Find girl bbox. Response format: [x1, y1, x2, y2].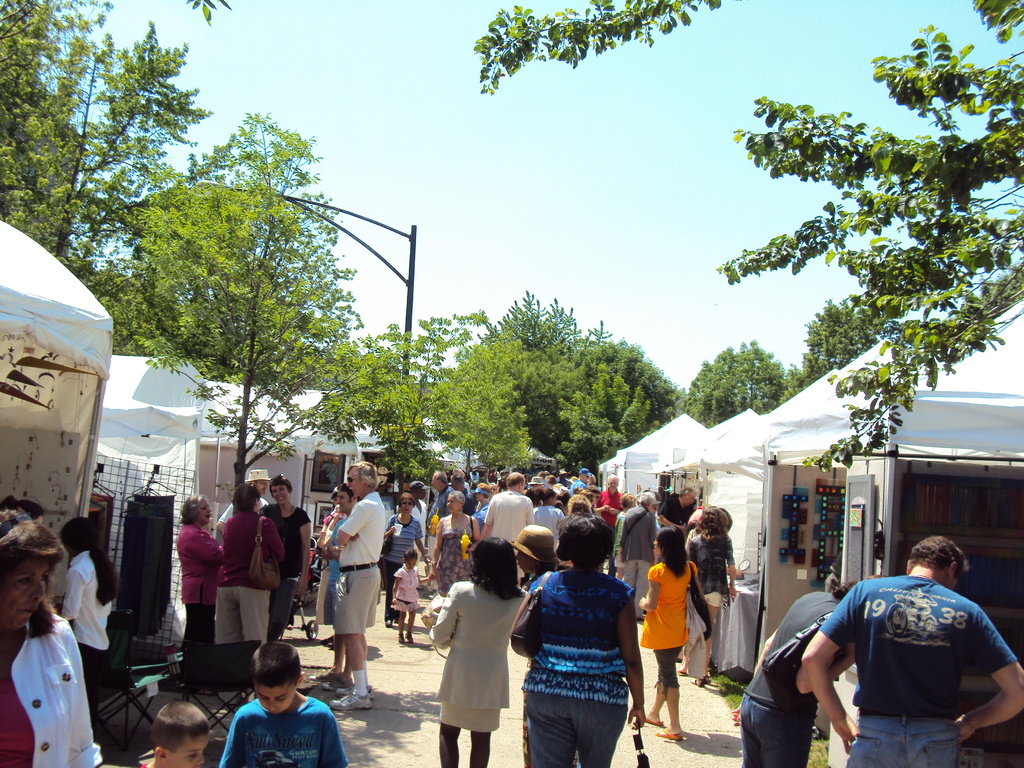
[428, 538, 528, 767].
